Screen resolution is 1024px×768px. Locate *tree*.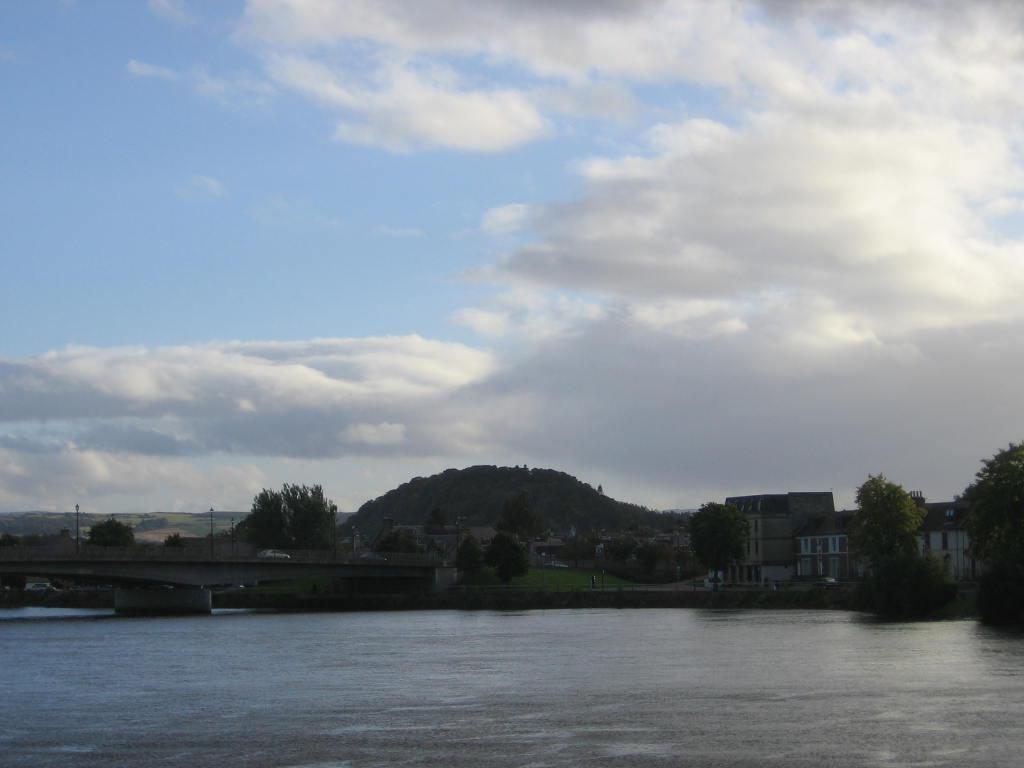
<box>946,437,1023,631</box>.
